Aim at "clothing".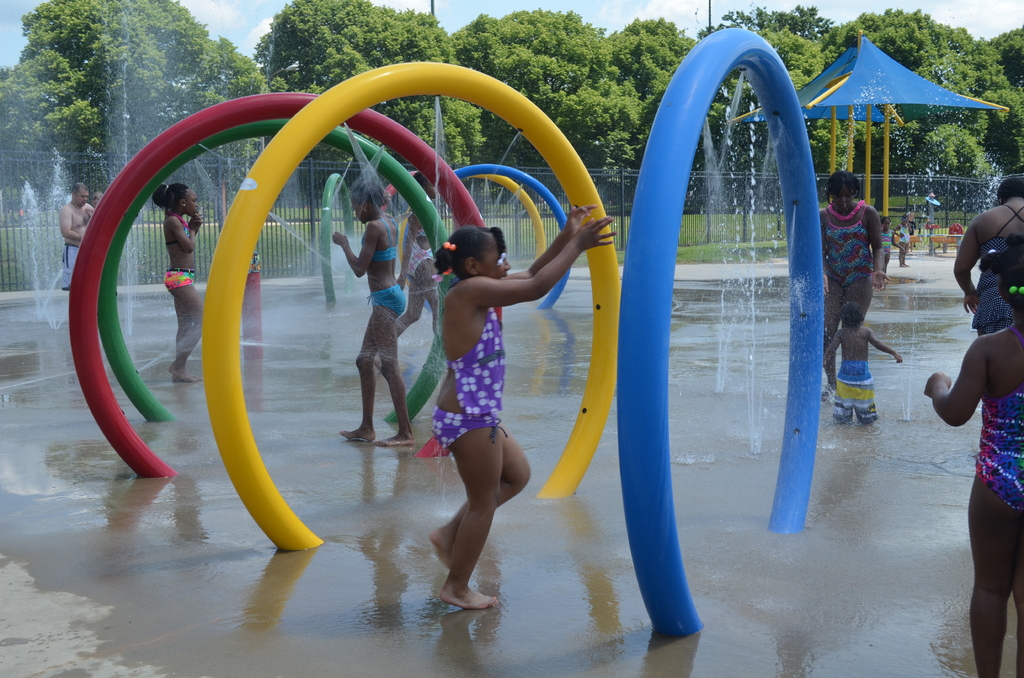
Aimed at {"x1": 53, "y1": 241, "x2": 79, "y2": 292}.
